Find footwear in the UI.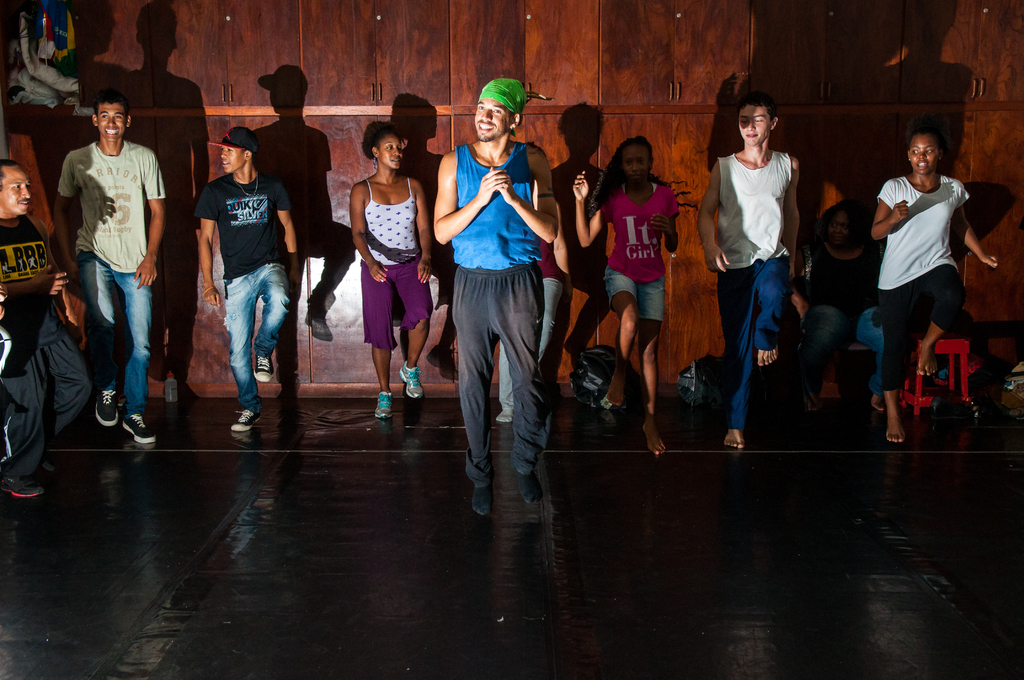
UI element at select_region(644, 421, 665, 454).
